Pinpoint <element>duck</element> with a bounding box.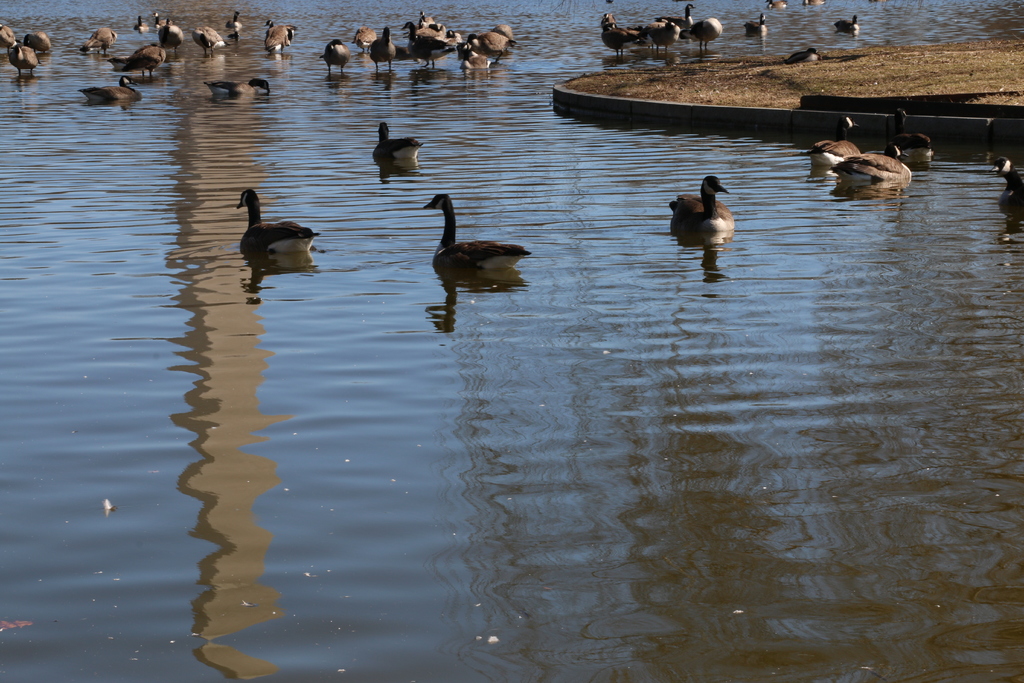
pyautogui.locateOnScreen(134, 12, 154, 34).
